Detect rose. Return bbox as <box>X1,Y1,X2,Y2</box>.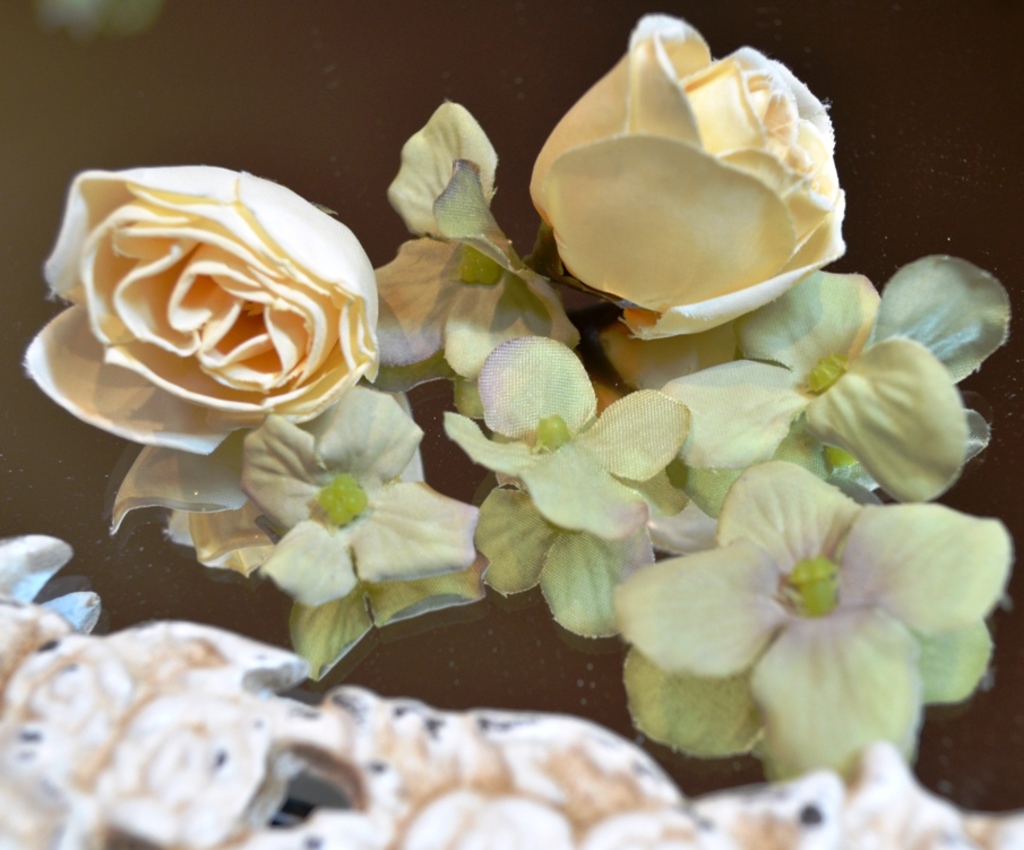
<box>25,162,373,460</box>.
